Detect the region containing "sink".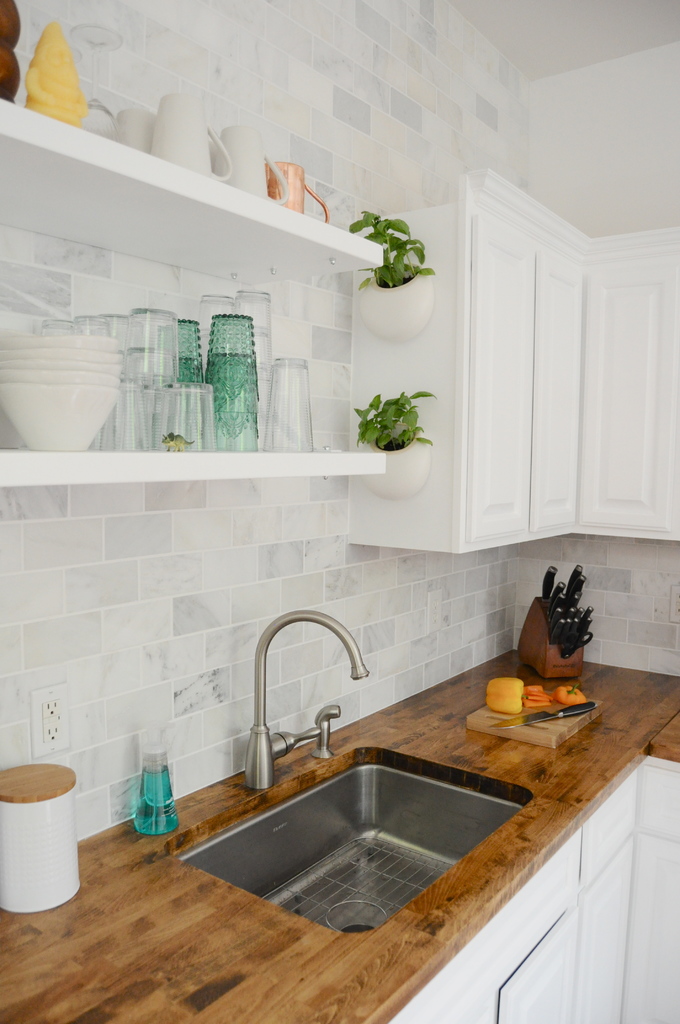
[left=190, top=626, right=574, bottom=953].
